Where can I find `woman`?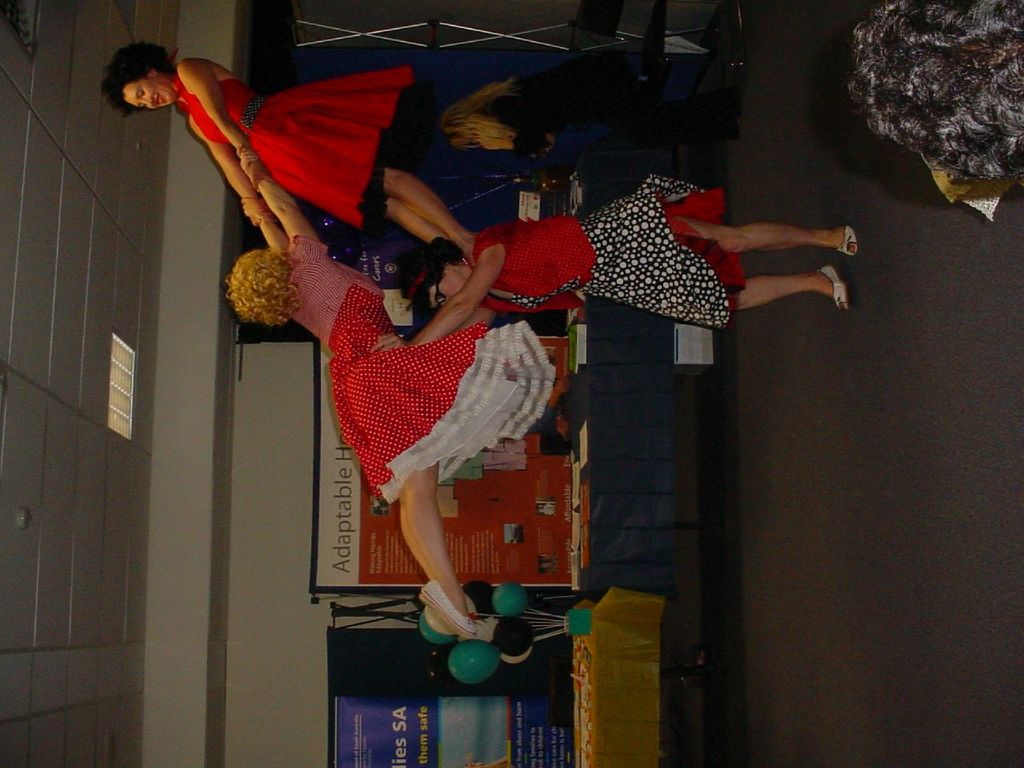
You can find it at bbox(230, 72, 528, 639).
